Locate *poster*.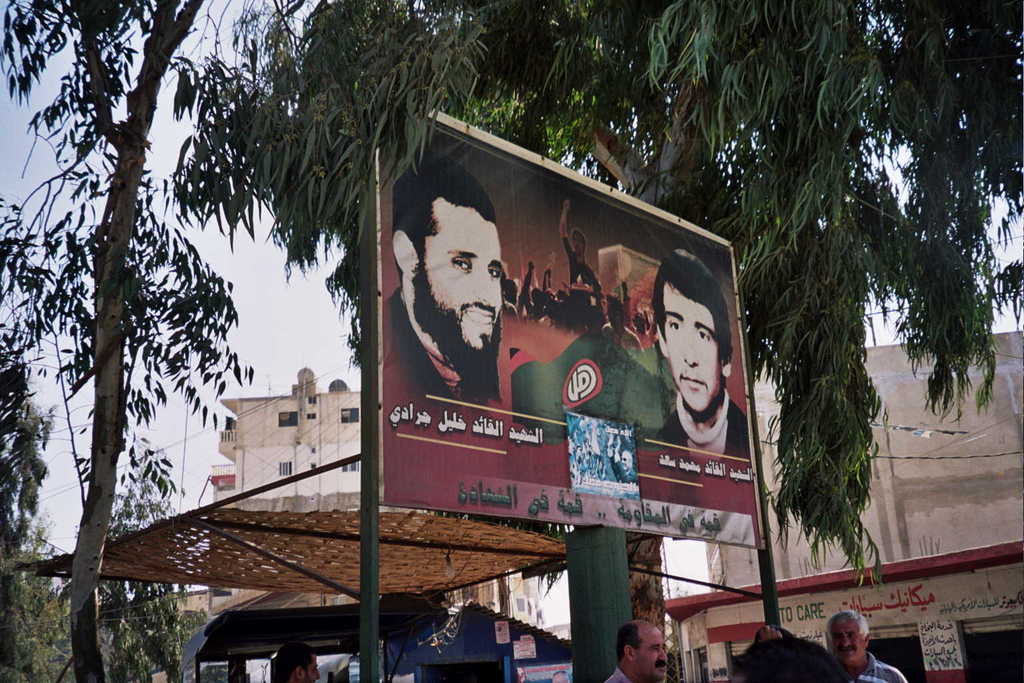
Bounding box: bbox=[377, 119, 762, 552].
